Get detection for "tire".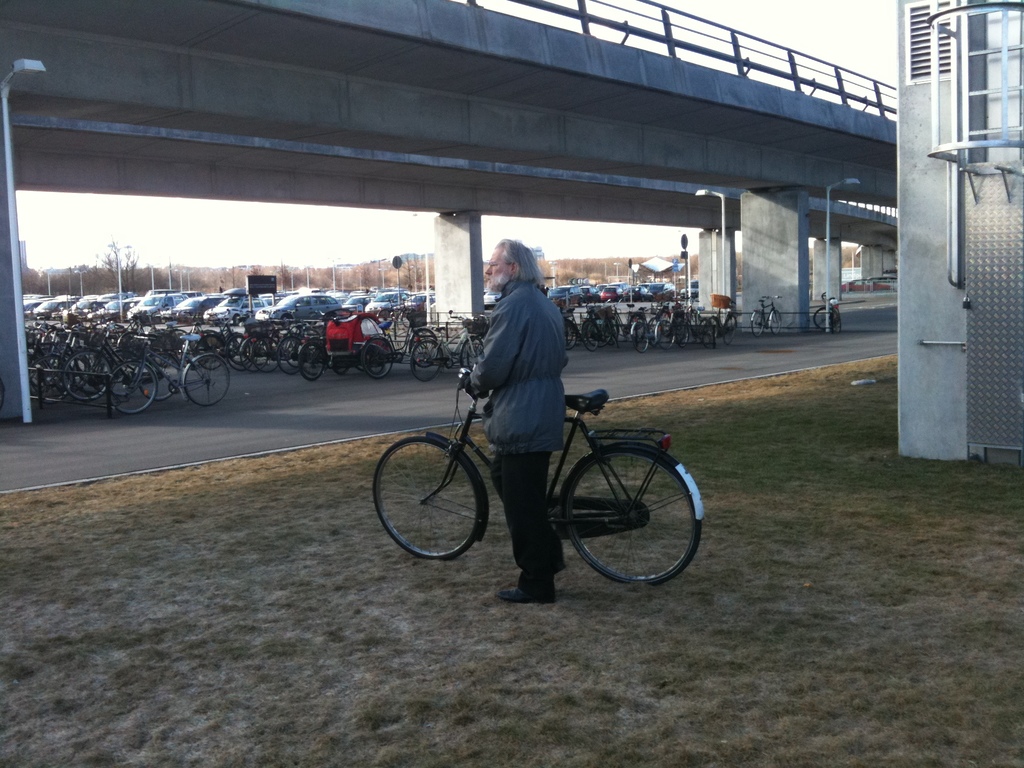
Detection: [left=373, top=434, right=479, bottom=559].
